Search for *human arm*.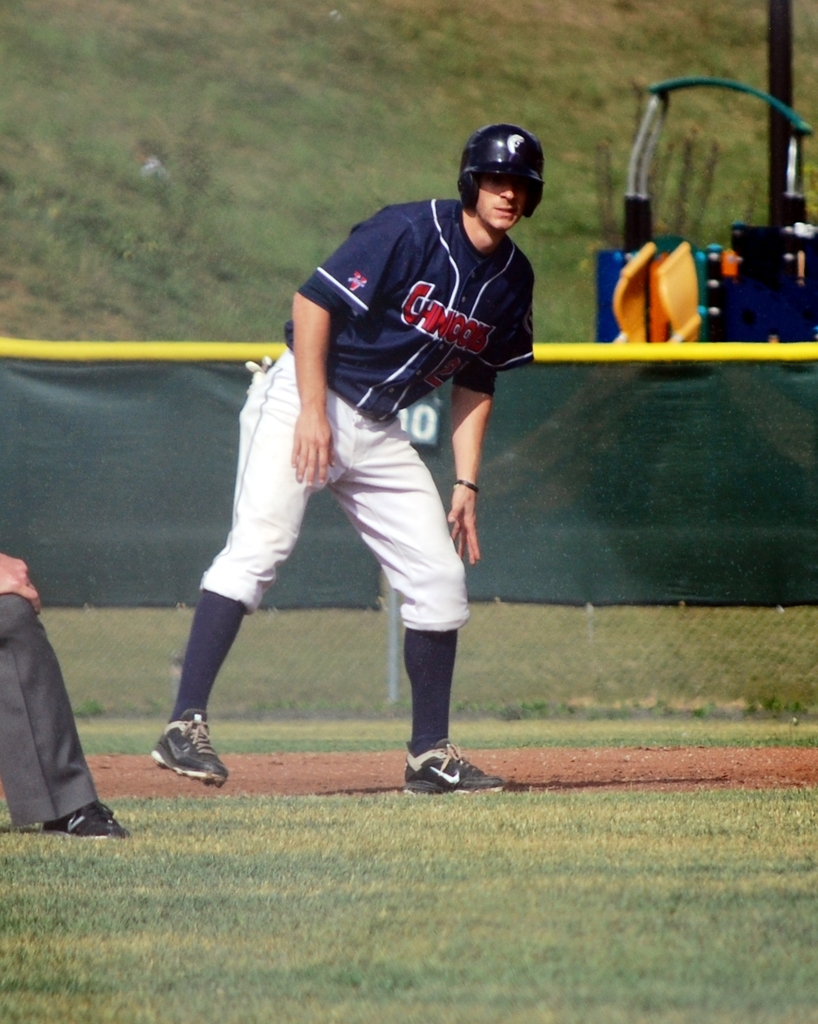
Found at BBox(294, 220, 402, 488).
